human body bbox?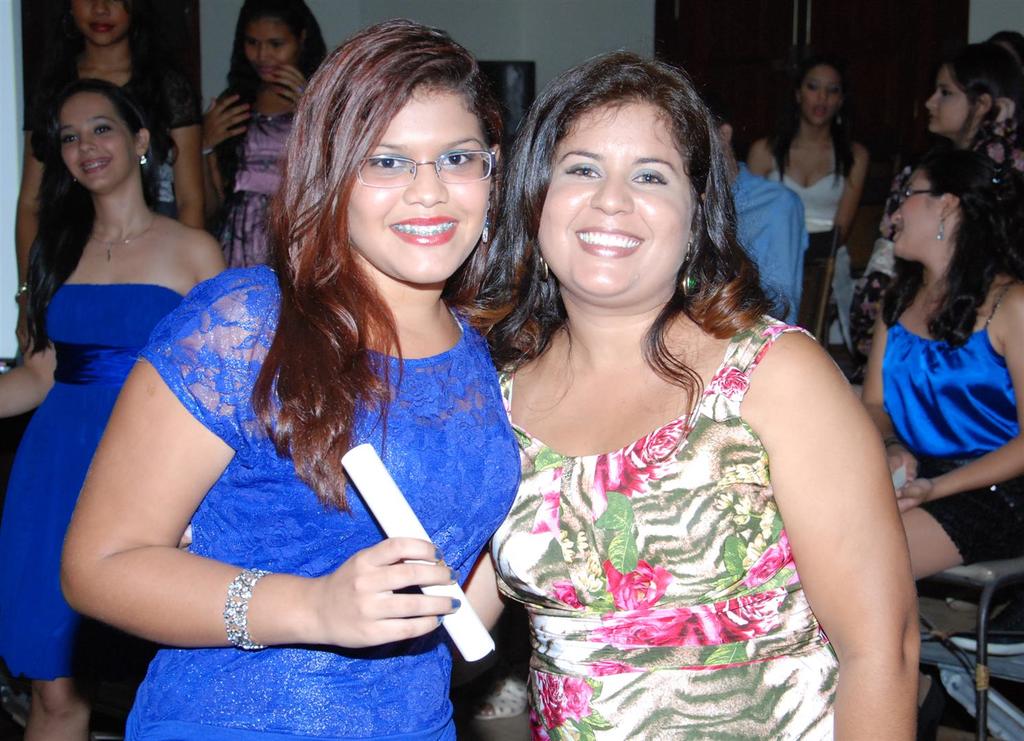
box=[745, 54, 859, 332]
